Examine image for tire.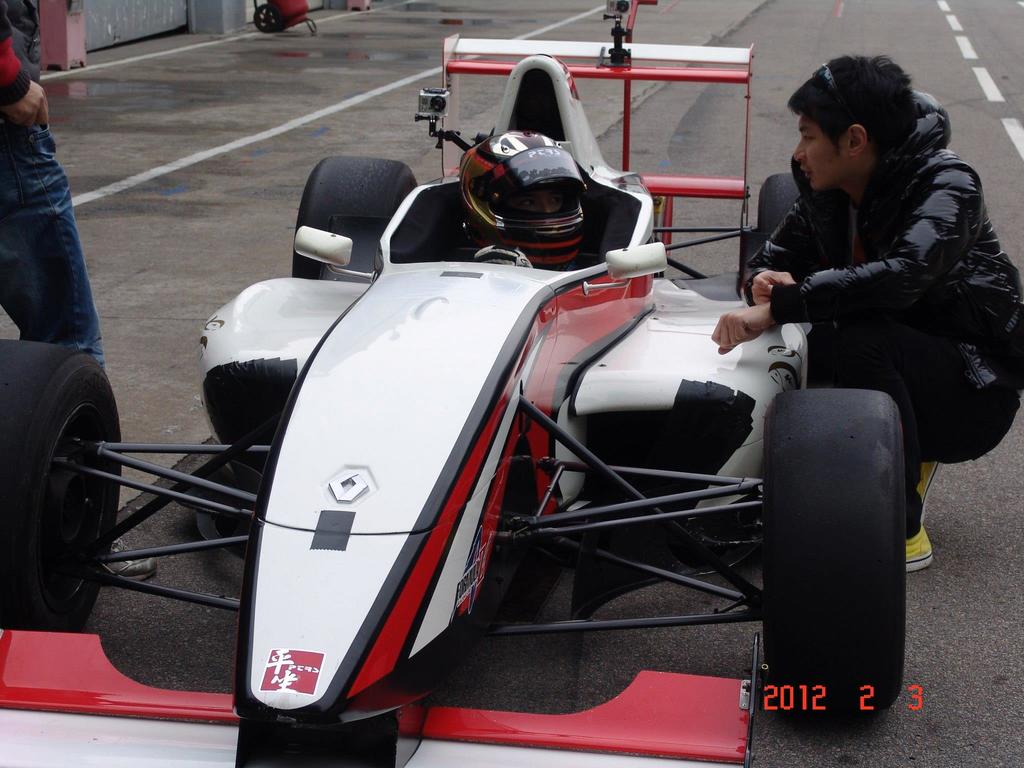
Examination result: (19,322,120,643).
